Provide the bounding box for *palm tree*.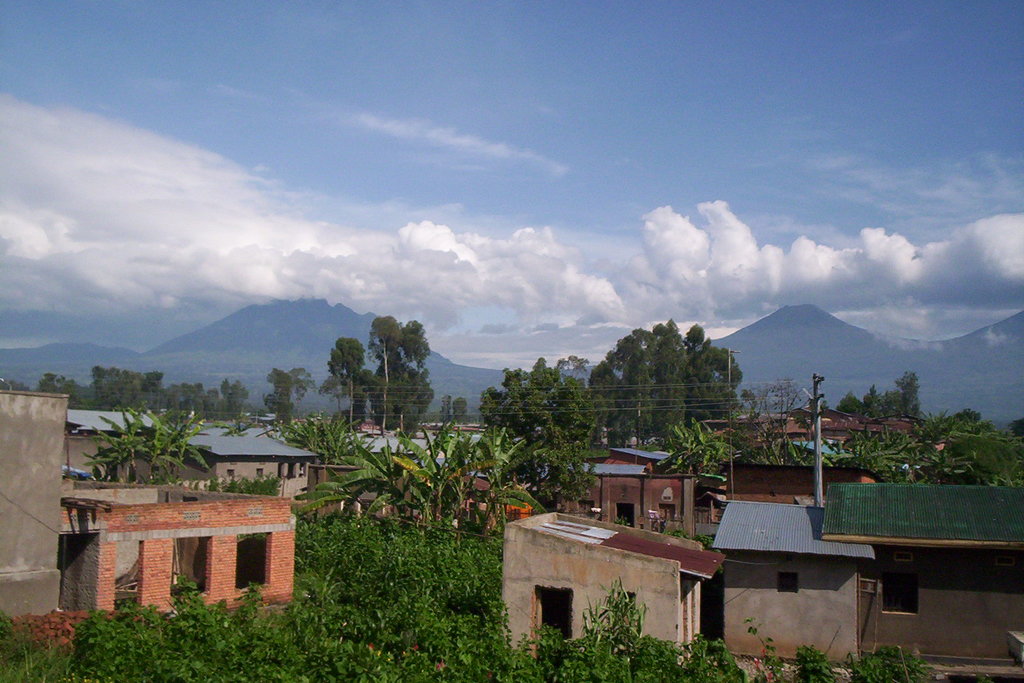
bbox(102, 403, 158, 470).
